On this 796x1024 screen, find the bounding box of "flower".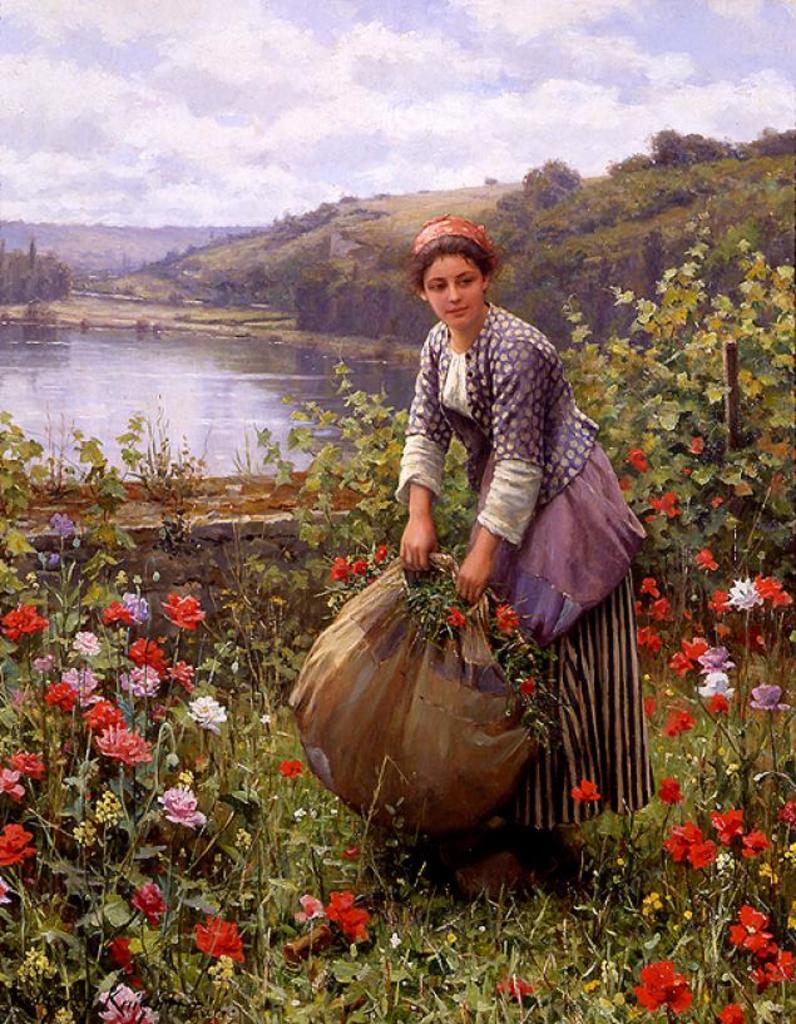
Bounding box: pyautogui.locateOnScreen(573, 783, 605, 805).
